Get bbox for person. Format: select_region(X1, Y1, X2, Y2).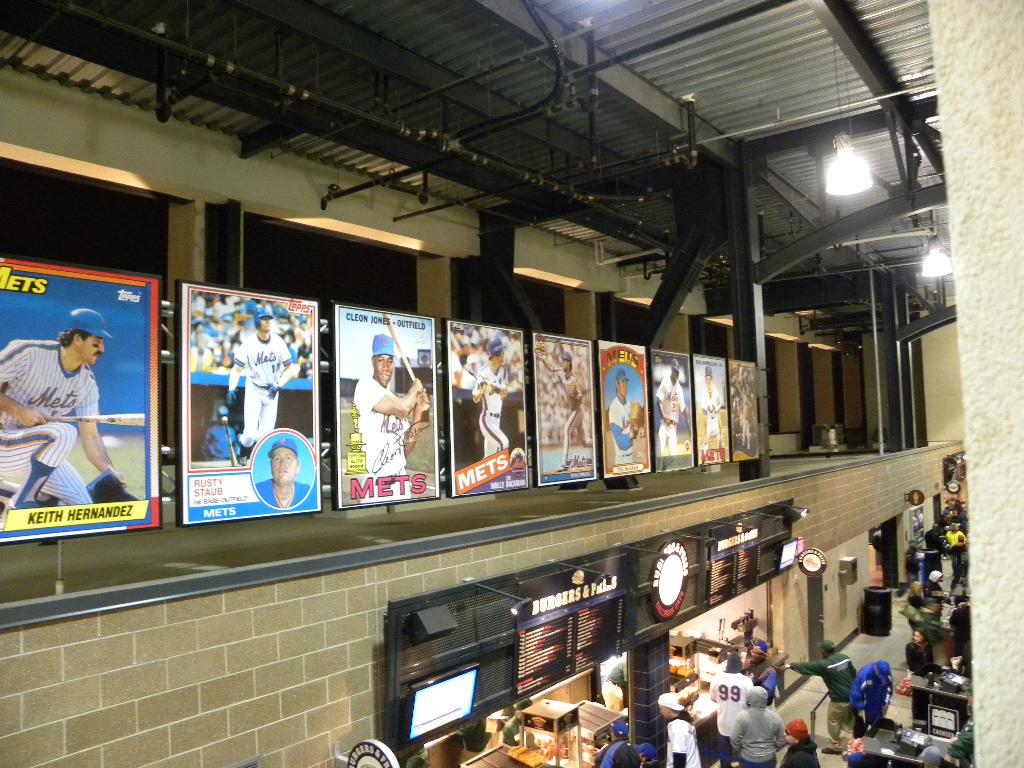
select_region(350, 342, 416, 507).
